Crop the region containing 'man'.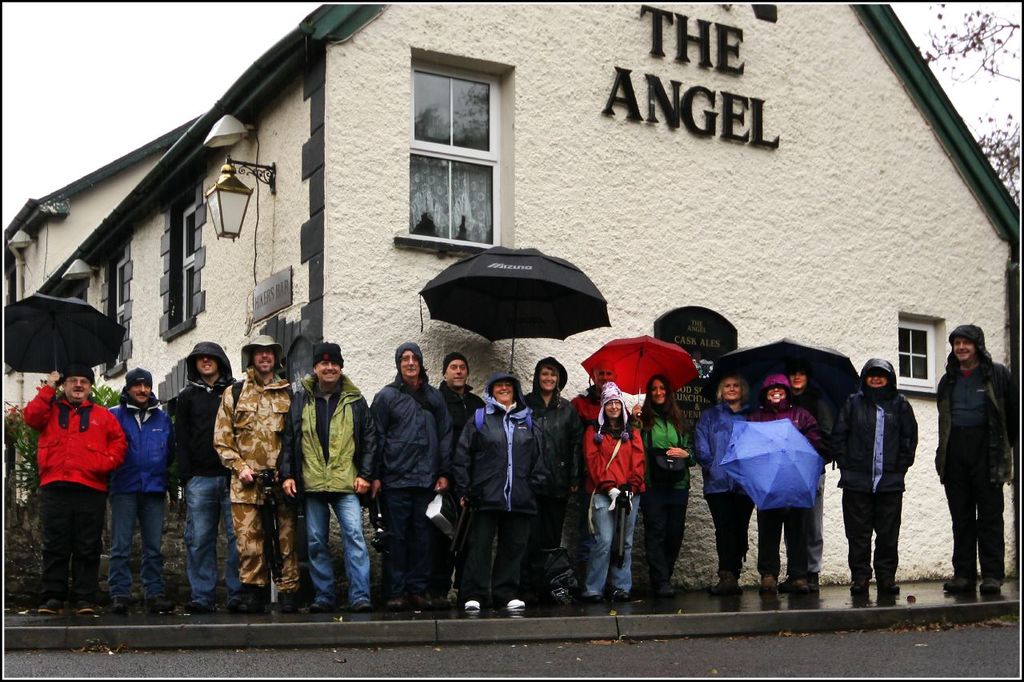
Crop region: region(173, 344, 238, 618).
